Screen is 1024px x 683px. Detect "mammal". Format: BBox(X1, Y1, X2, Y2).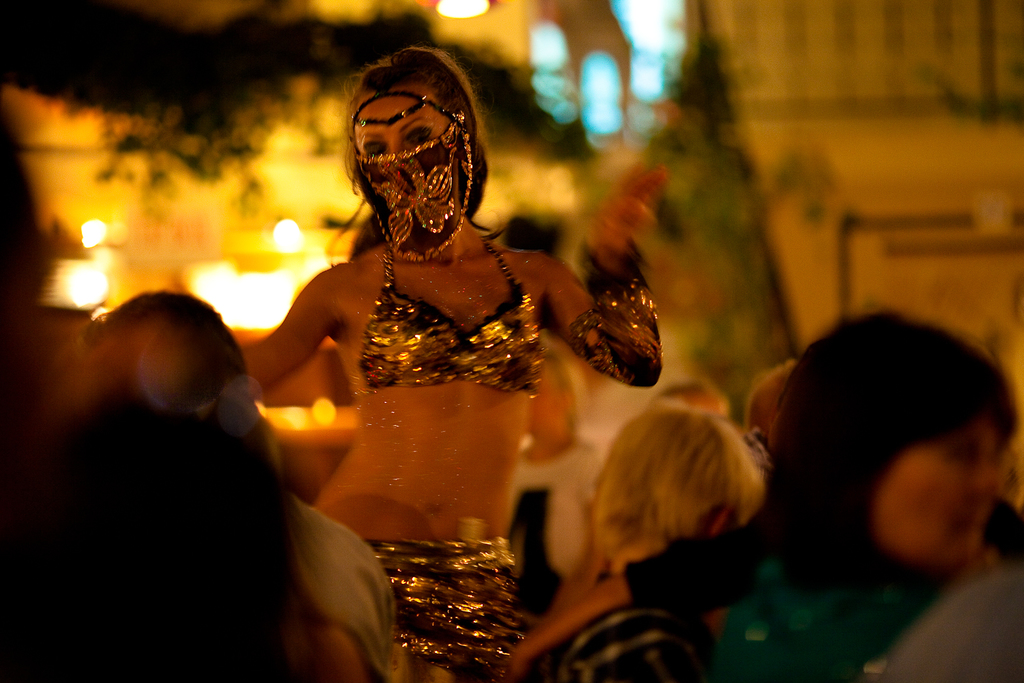
BBox(515, 305, 1018, 682).
